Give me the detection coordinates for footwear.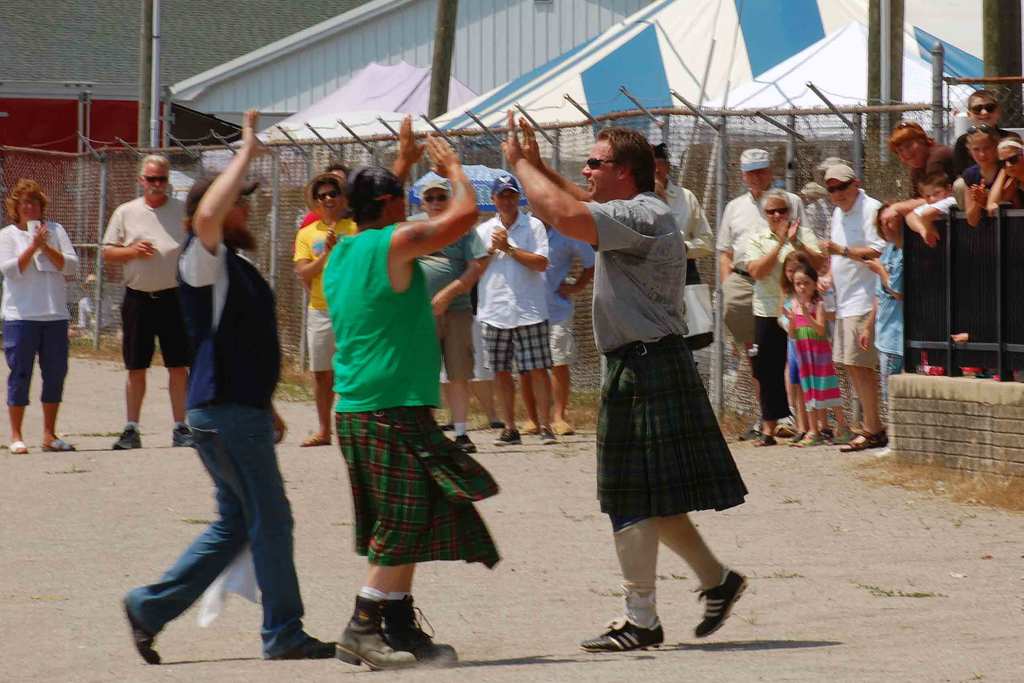
crop(828, 425, 851, 443).
